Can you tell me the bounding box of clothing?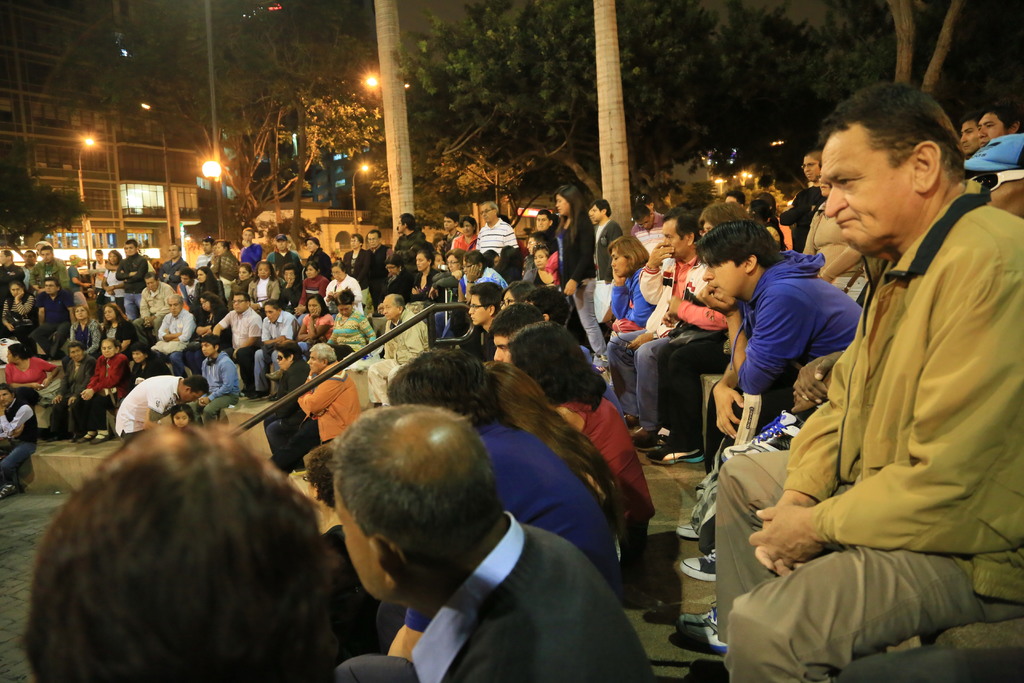
<bbox>123, 374, 184, 431</bbox>.
